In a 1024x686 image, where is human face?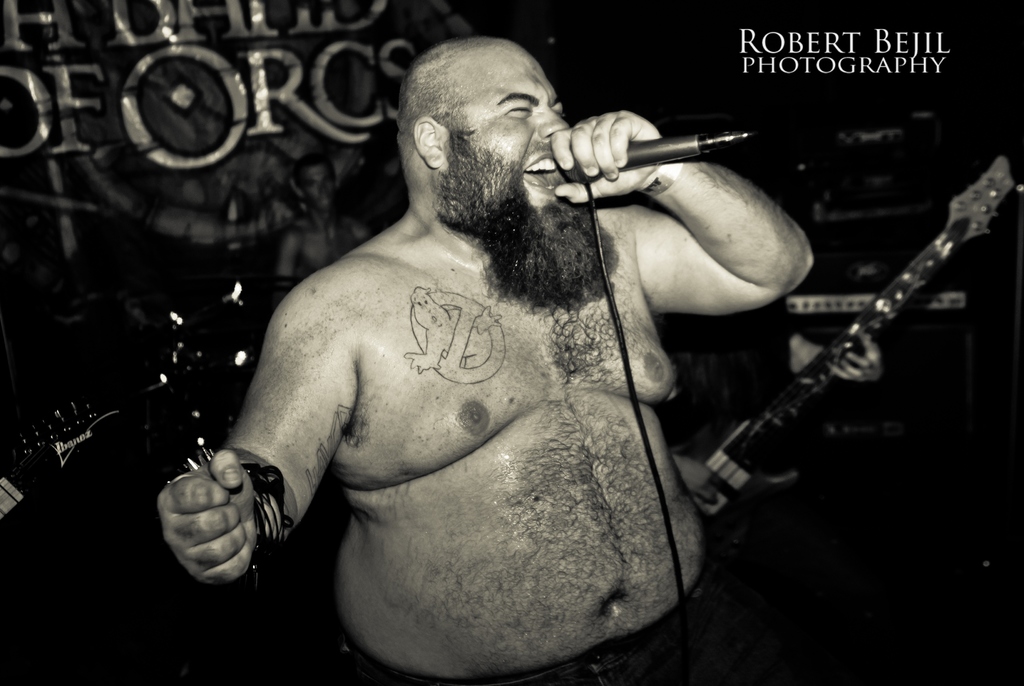
BBox(450, 50, 565, 243).
